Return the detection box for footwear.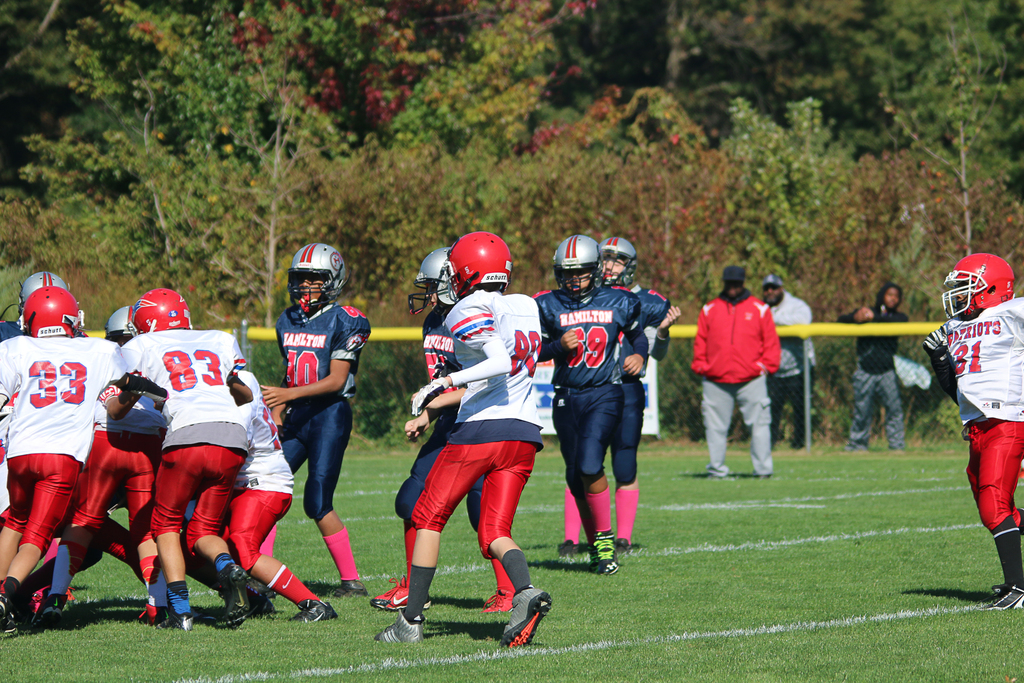
{"x1": 589, "y1": 529, "x2": 621, "y2": 580}.
